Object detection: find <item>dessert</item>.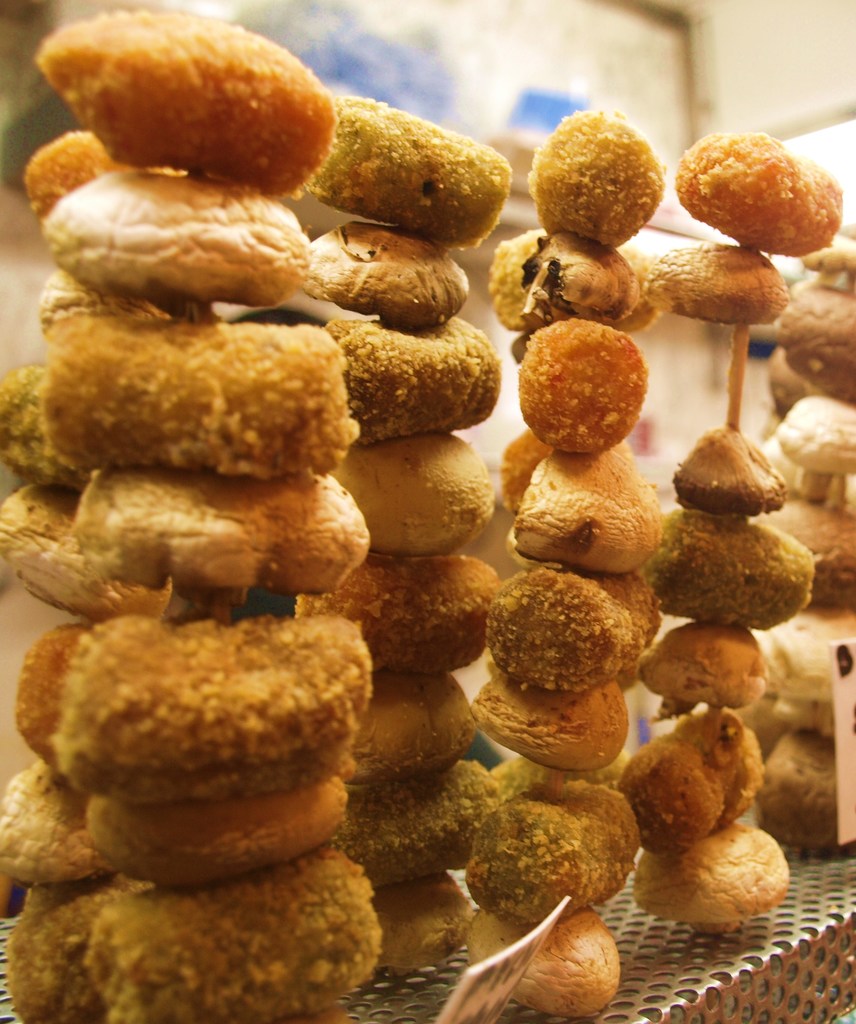
box(515, 303, 657, 454).
